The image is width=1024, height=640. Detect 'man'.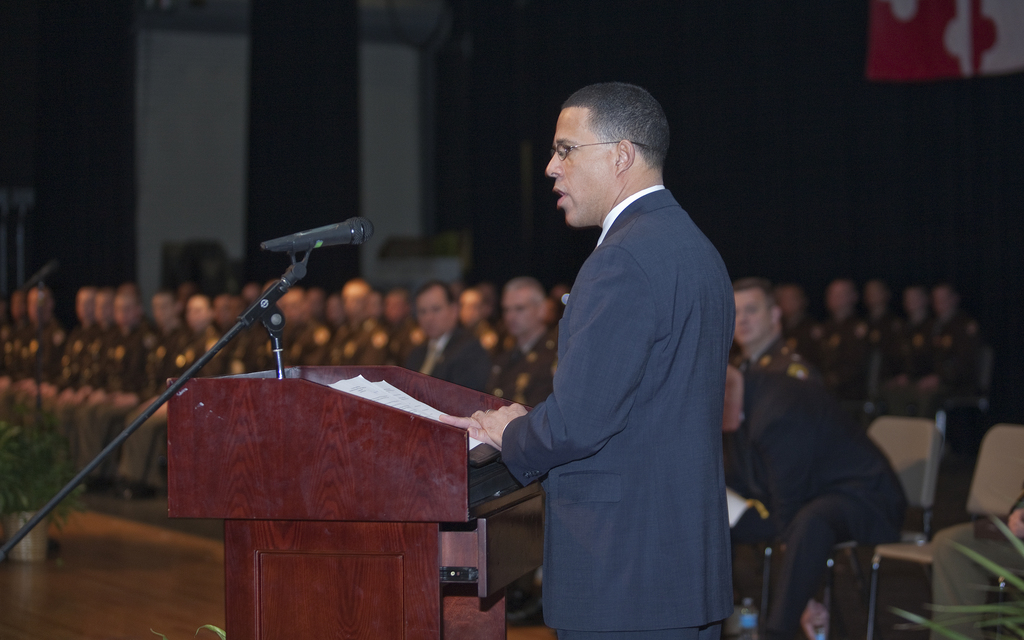
Detection: locate(45, 287, 109, 463).
